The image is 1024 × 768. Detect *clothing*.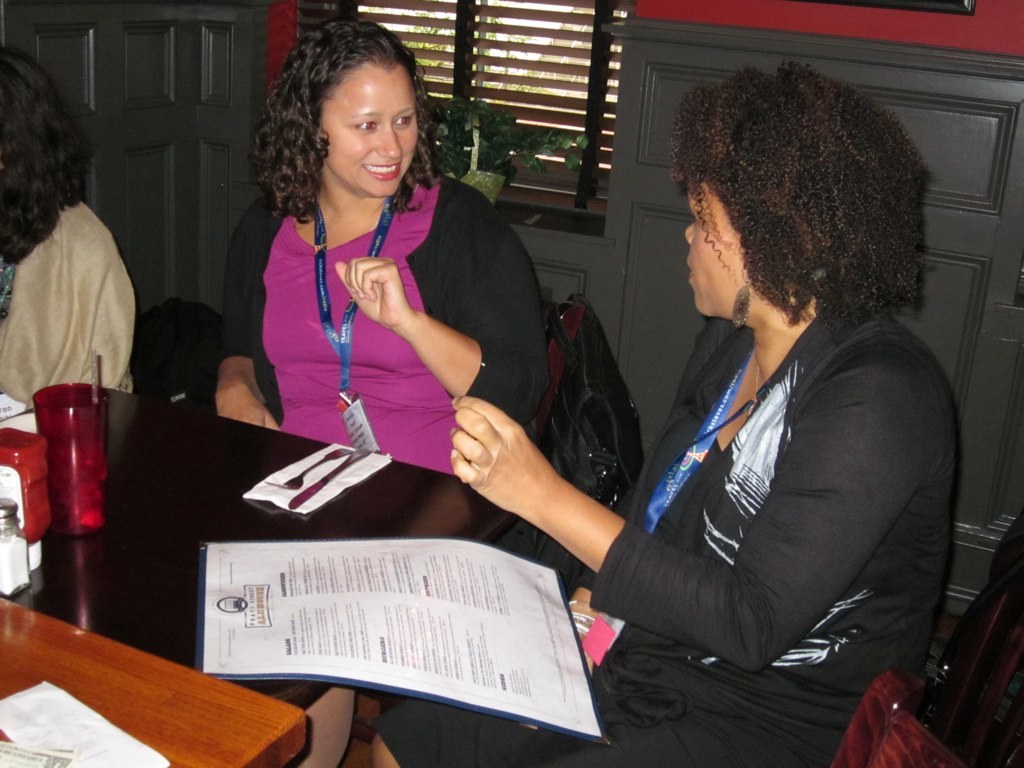
Detection: pyautogui.locateOnScreen(216, 174, 558, 465).
